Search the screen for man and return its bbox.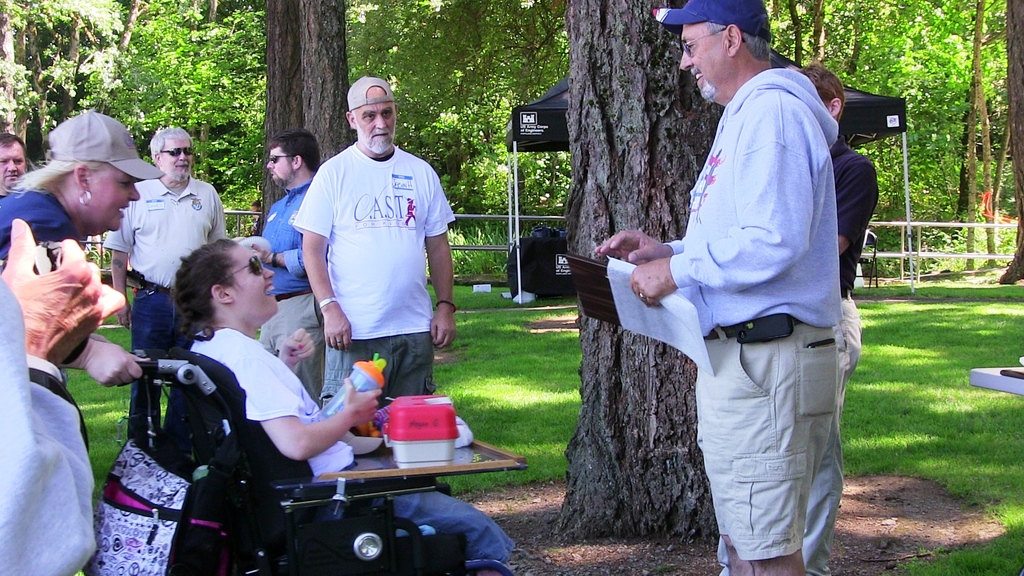
Found: x1=710, y1=52, x2=879, y2=575.
